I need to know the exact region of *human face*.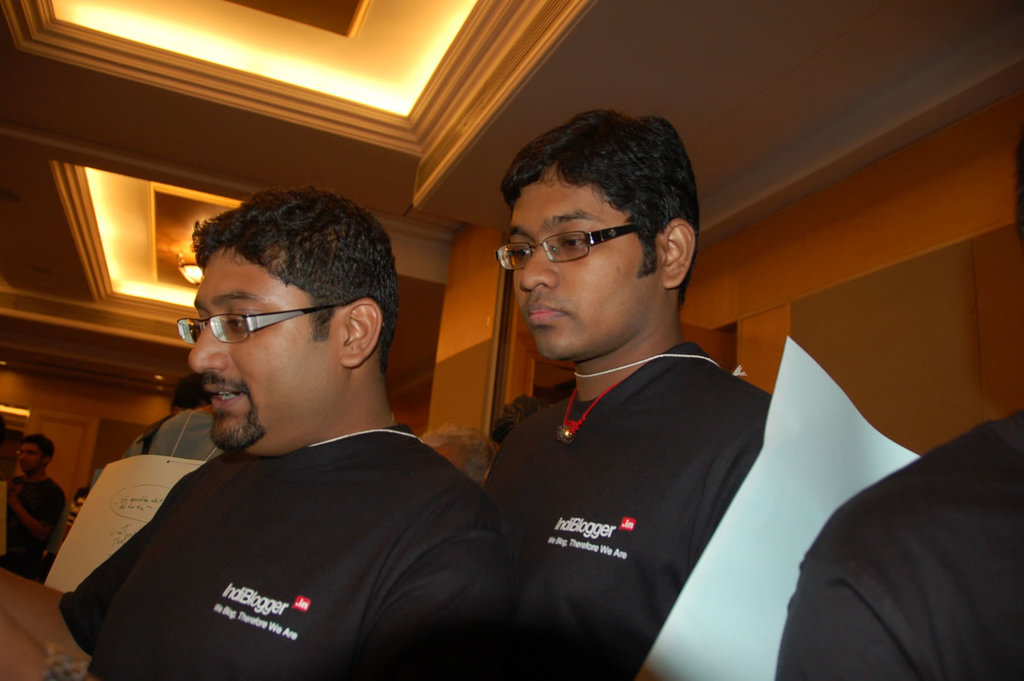
Region: {"left": 21, "top": 443, "right": 42, "bottom": 472}.
